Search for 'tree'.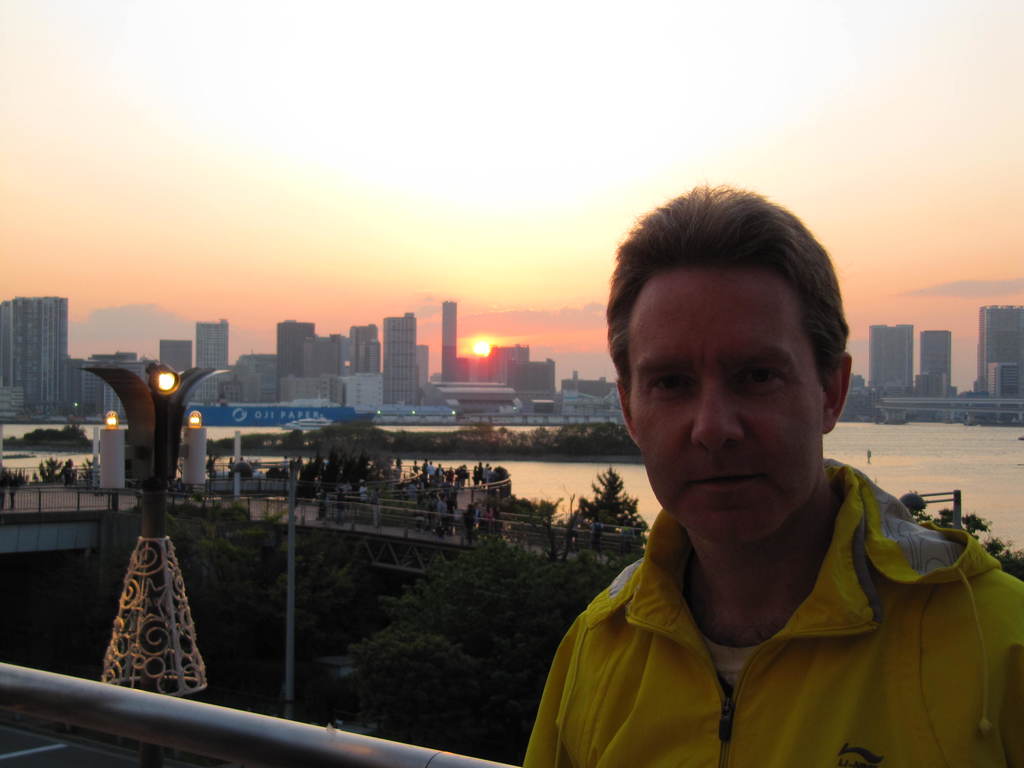
Found at region(903, 506, 1023, 586).
